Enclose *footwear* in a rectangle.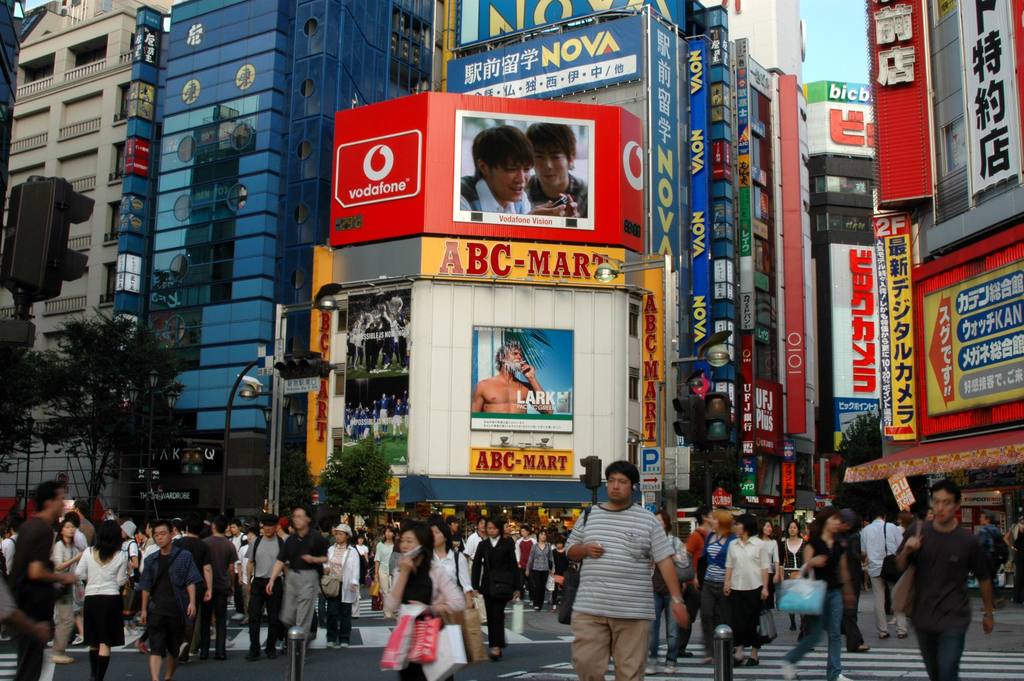
BBox(735, 654, 748, 665).
